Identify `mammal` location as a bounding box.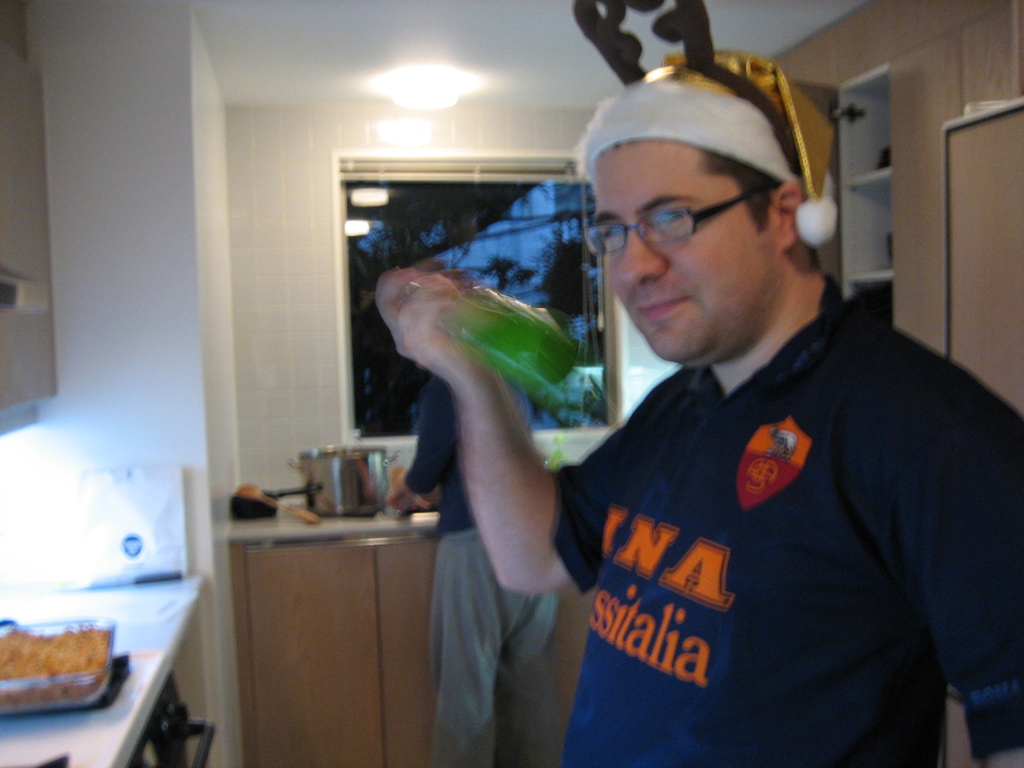
<bbox>377, 56, 1017, 767</bbox>.
